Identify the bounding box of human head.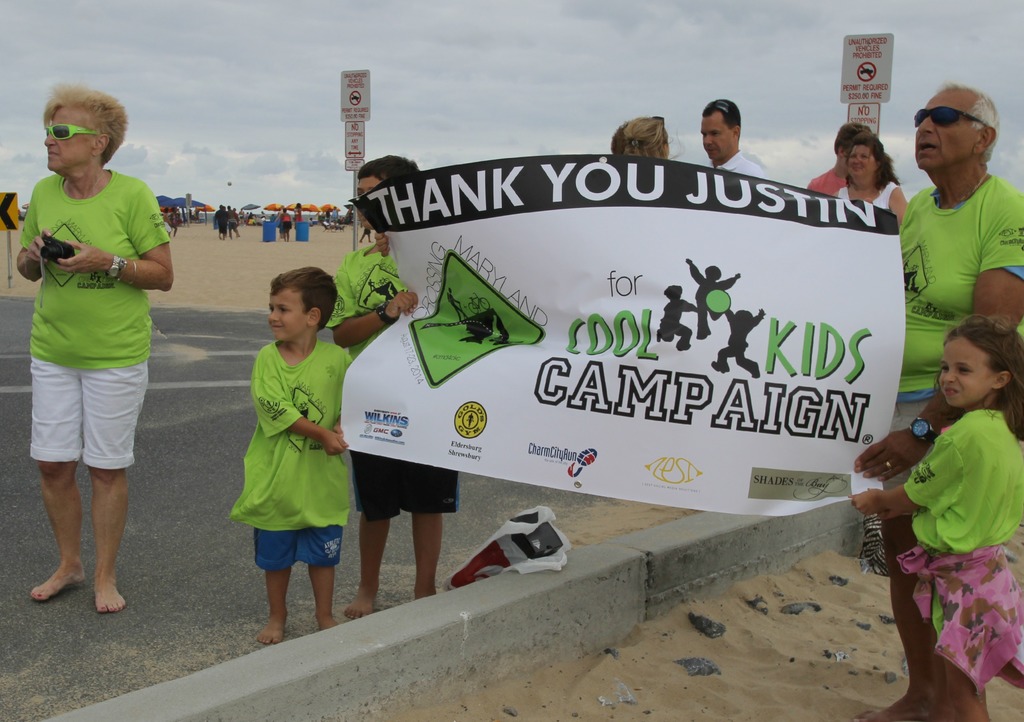
[611, 115, 669, 159].
